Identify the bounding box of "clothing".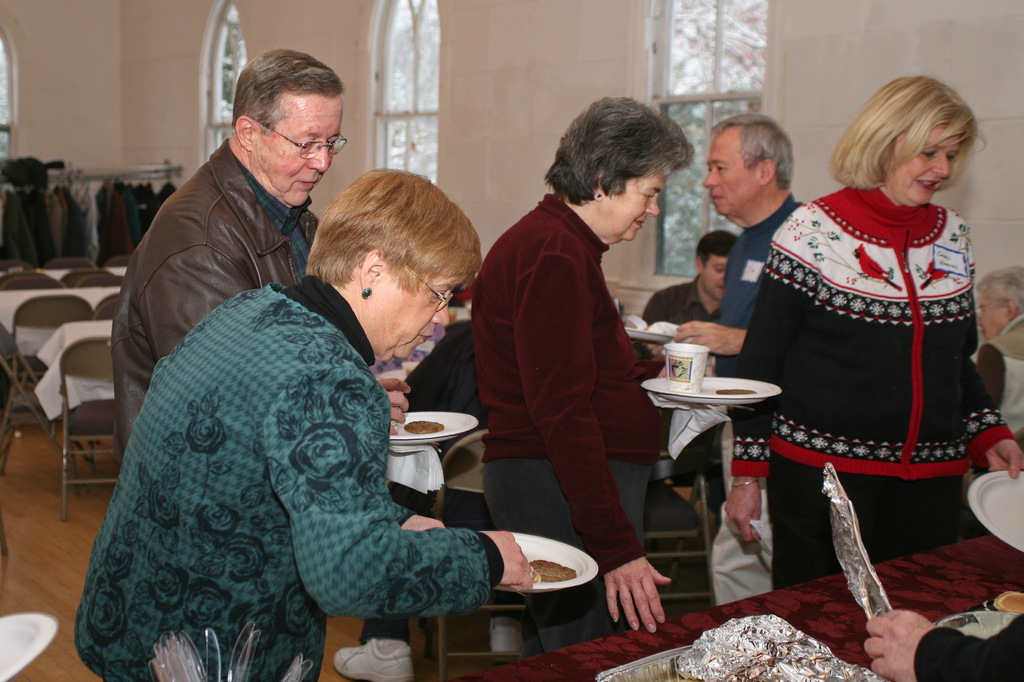
crop(76, 273, 504, 681).
